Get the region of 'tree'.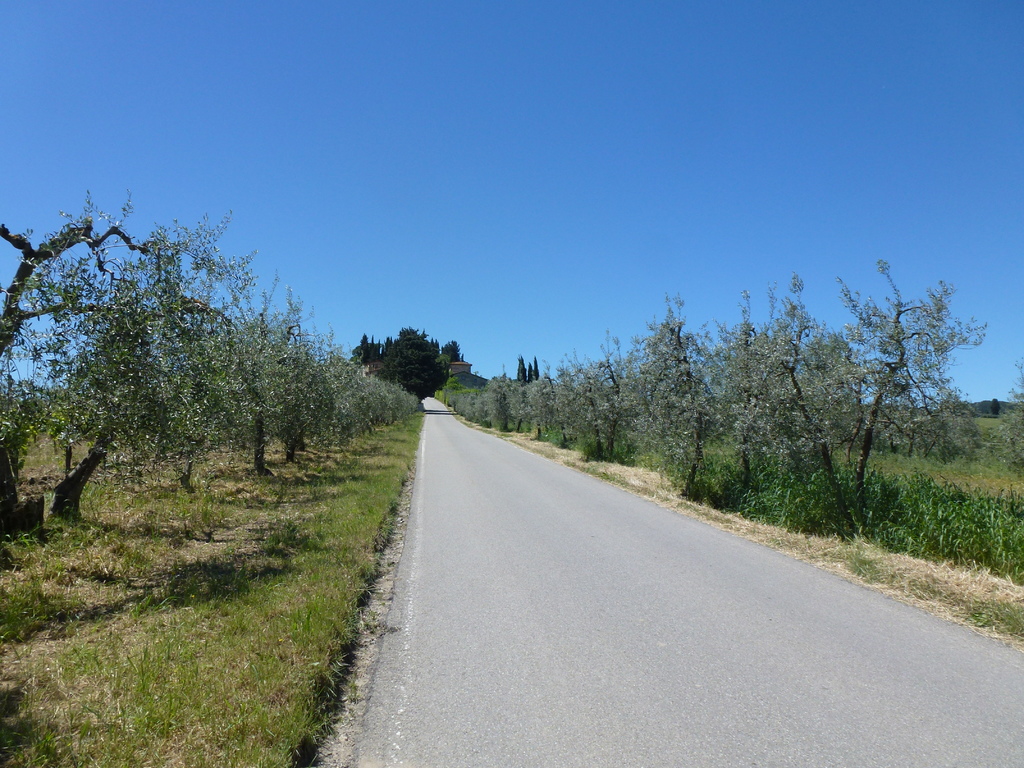
{"x1": 17, "y1": 193, "x2": 342, "y2": 539}.
